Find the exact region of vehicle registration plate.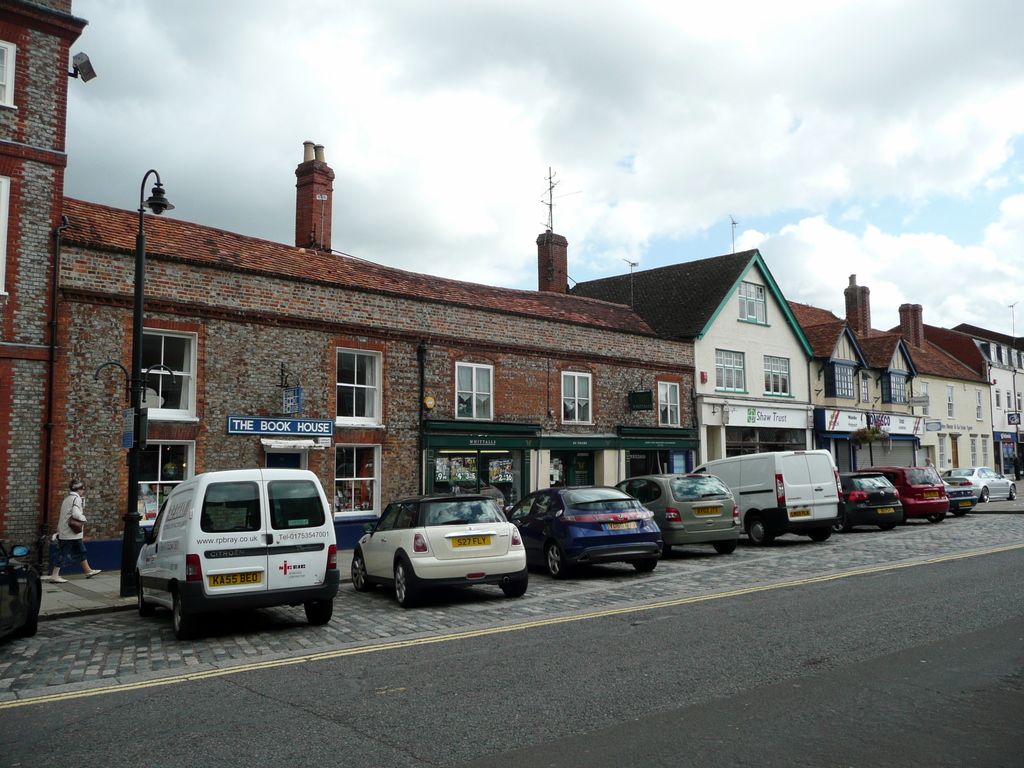
Exact region: (x1=209, y1=571, x2=262, y2=586).
